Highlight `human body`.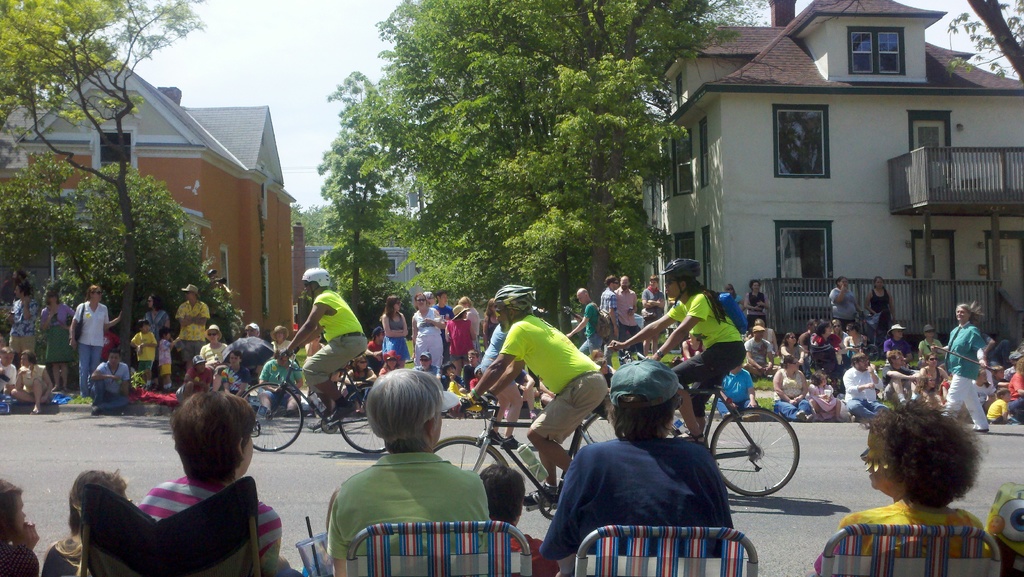
Highlighted region: Rect(380, 290, 410, 364).
